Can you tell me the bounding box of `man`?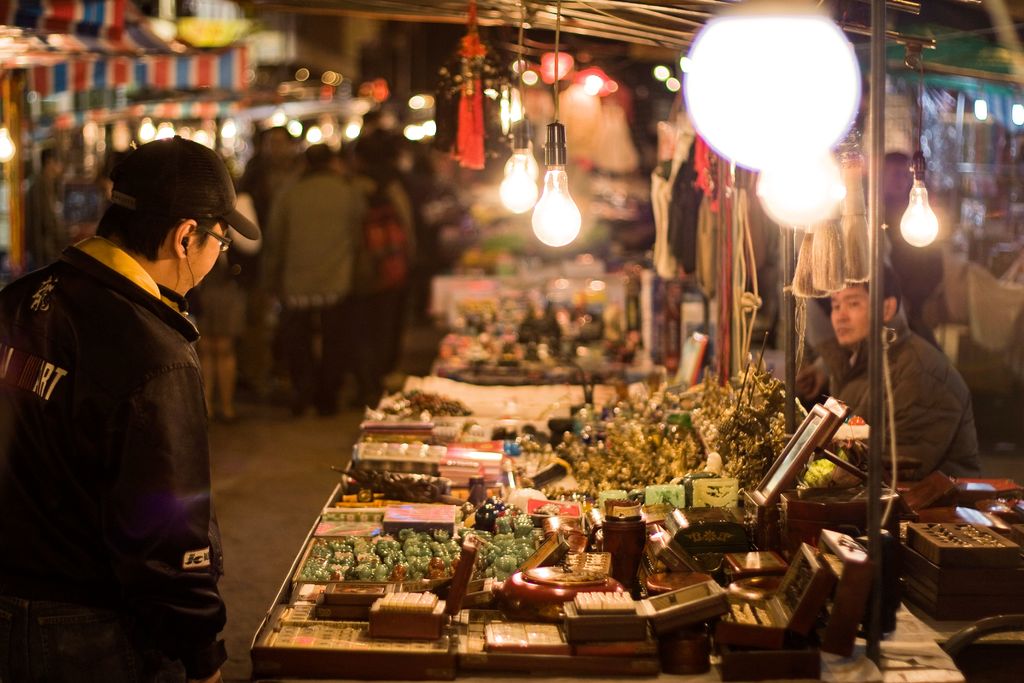
[x1=17, y1=115, x2=265, y2=672].
